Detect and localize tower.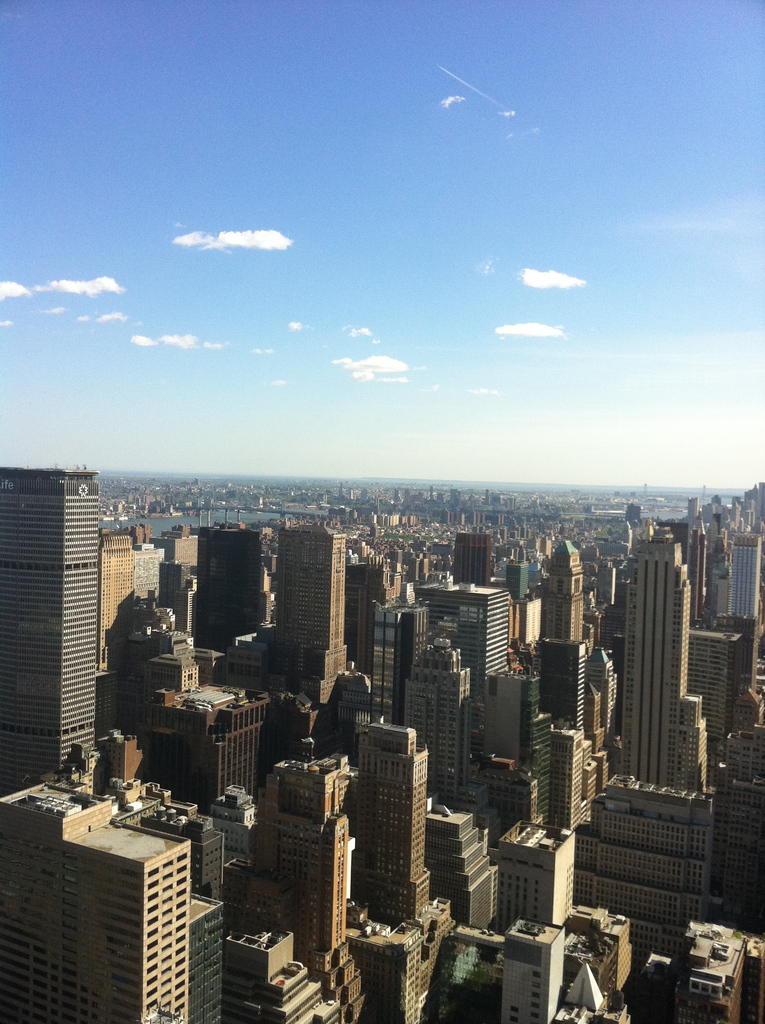
Localized at left=685, top=535, right=708, bottom=633.
